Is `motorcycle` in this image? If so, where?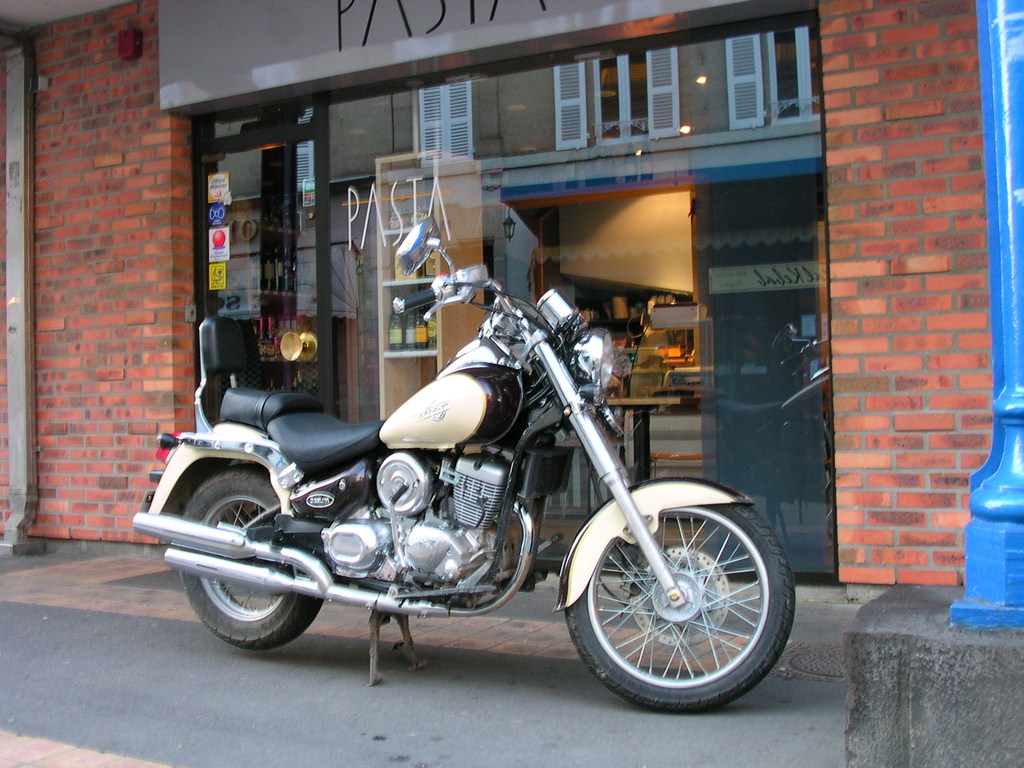
Yes, at [147,248,758,714].
